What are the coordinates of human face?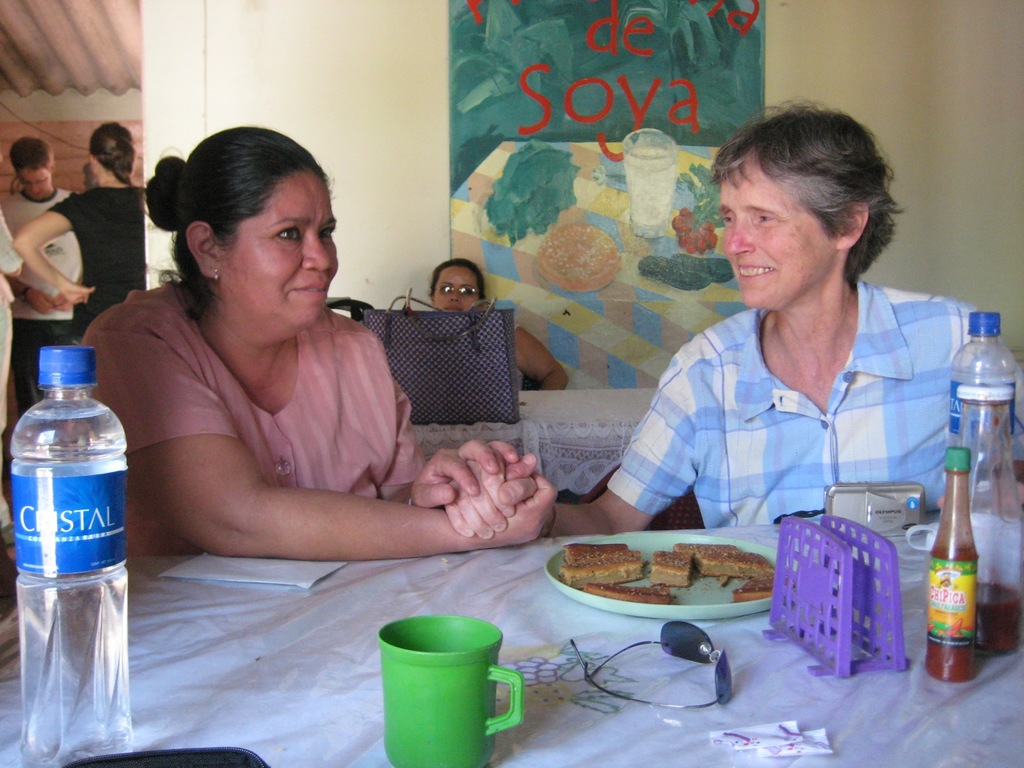
x1=717, y1=150, x2=838, y2=308.
